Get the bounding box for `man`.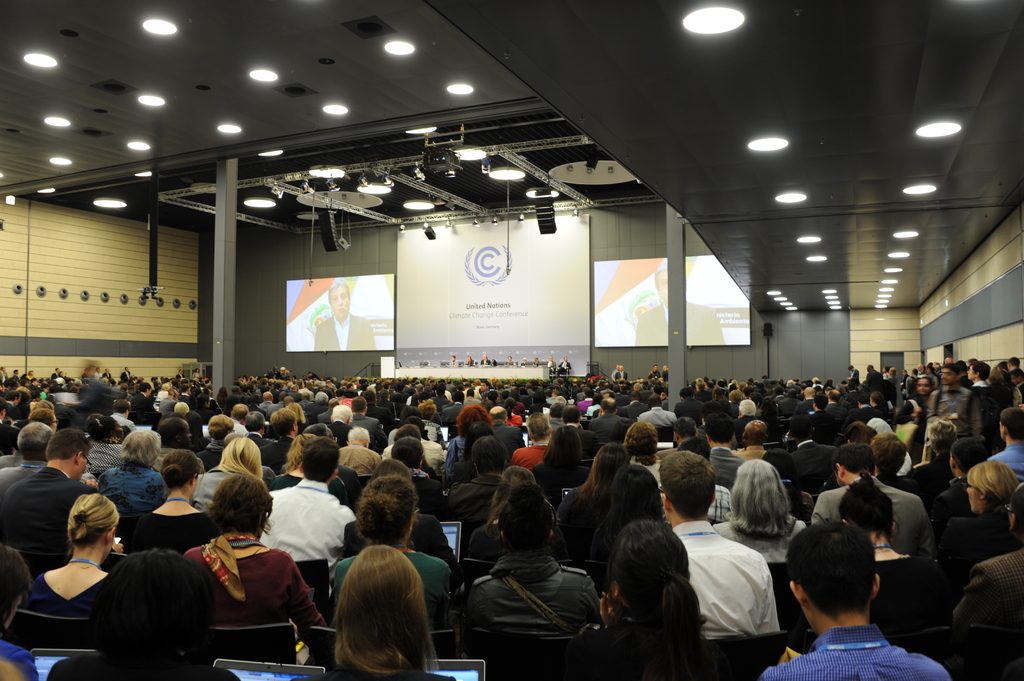
box(256, 413, 269, 429).
